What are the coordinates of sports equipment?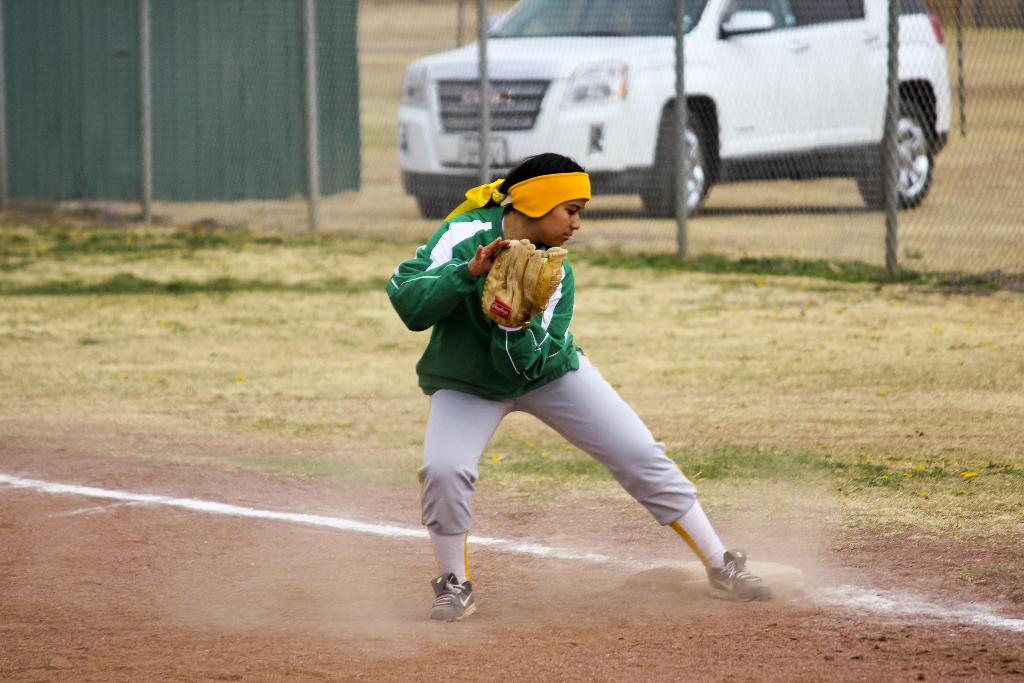
box=[480, 240, 567, 332].
